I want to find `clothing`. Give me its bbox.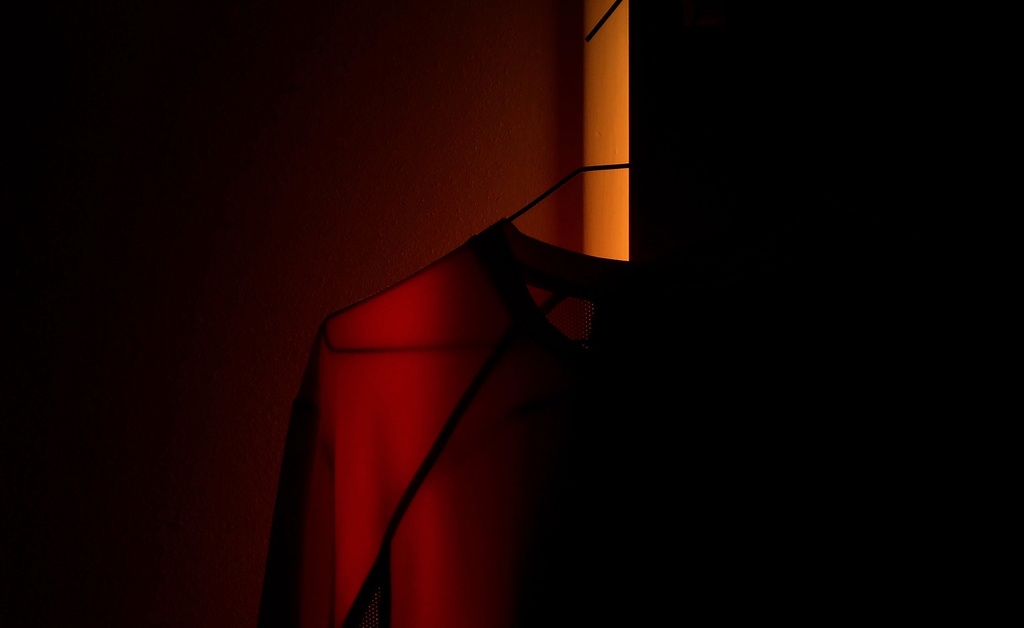
box=[251, 216, 646, 627].
